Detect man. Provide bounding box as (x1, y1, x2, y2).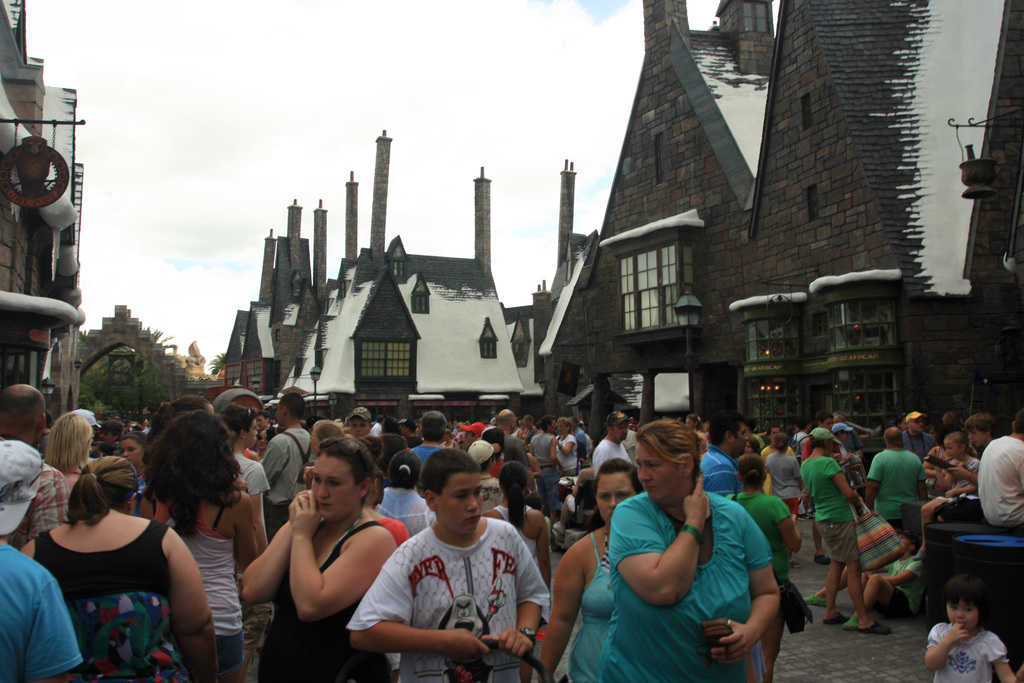
(529, 417, 555, 525).
